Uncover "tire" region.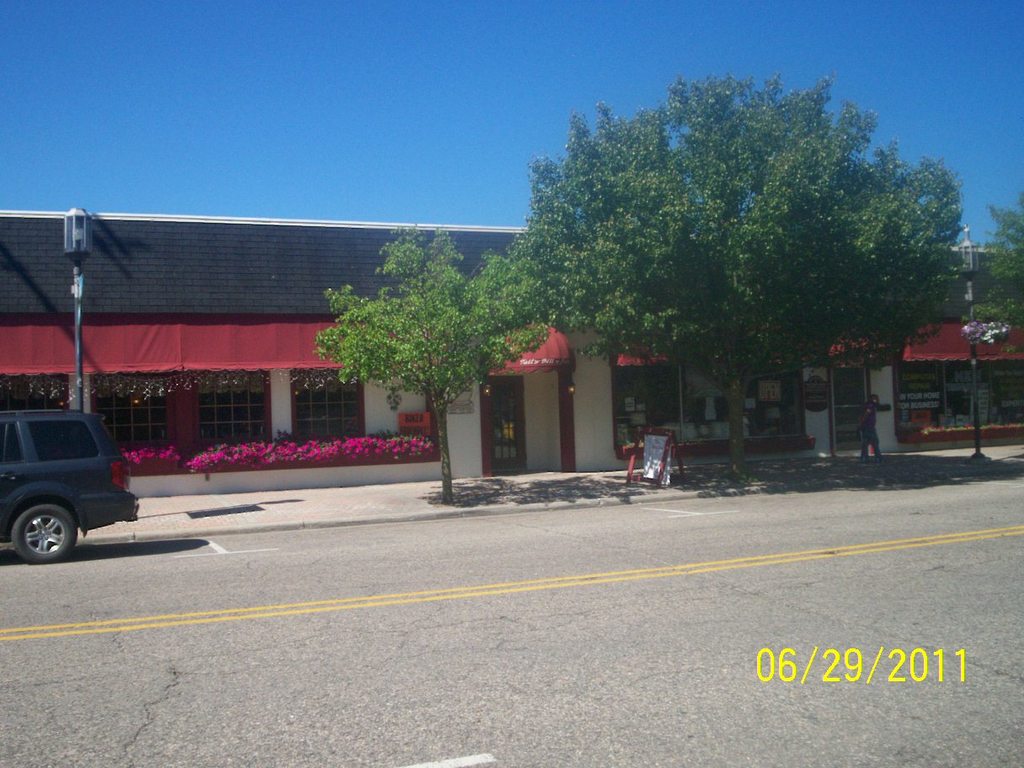
Uncovered: <box>3,503,77,569</box>.
